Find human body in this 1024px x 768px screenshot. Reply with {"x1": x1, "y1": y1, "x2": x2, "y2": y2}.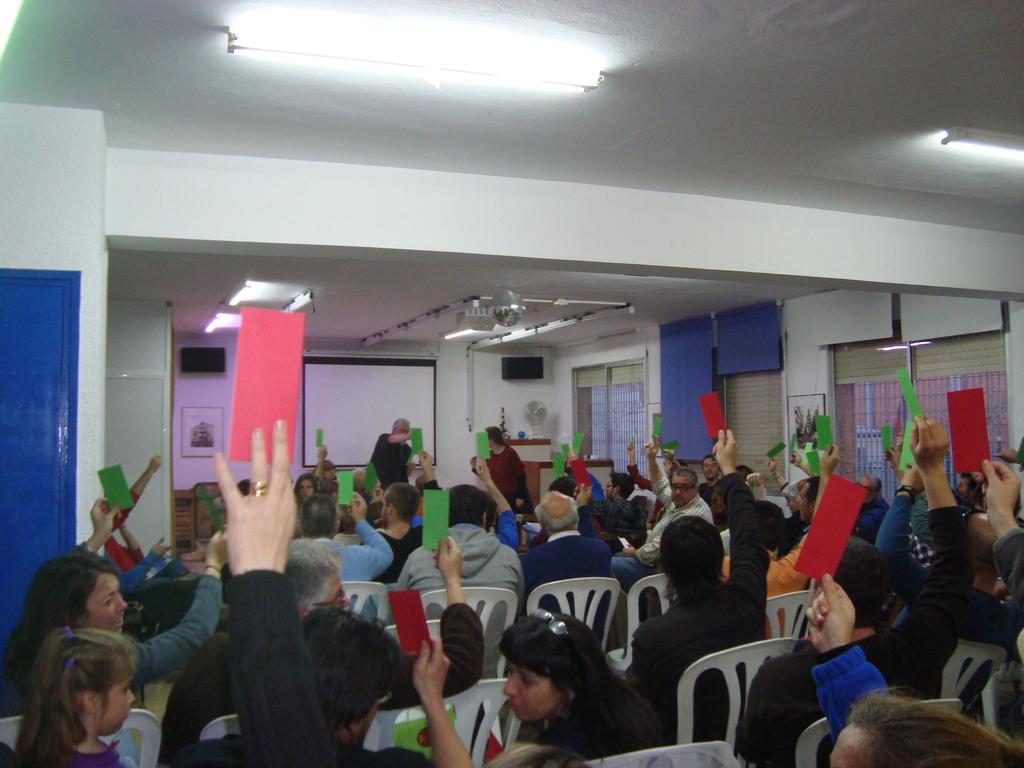
{"x1": 770, "y1": 458, "x2": 796, "y2": 556}.
